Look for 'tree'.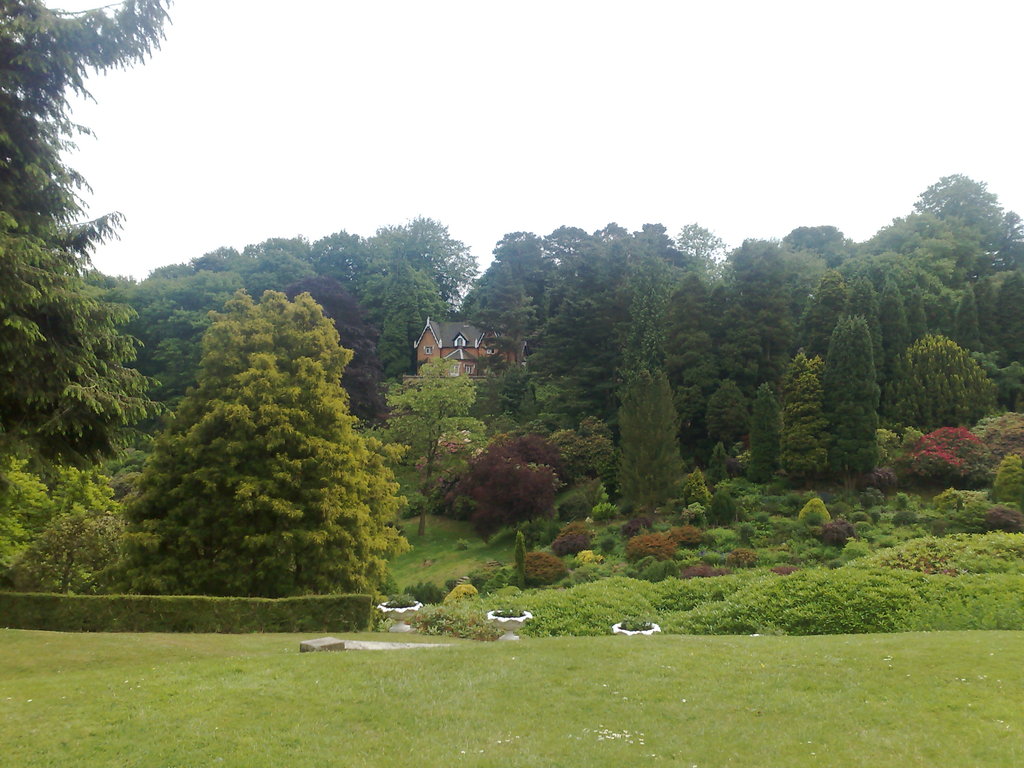
Found: 783/346/836/488.
